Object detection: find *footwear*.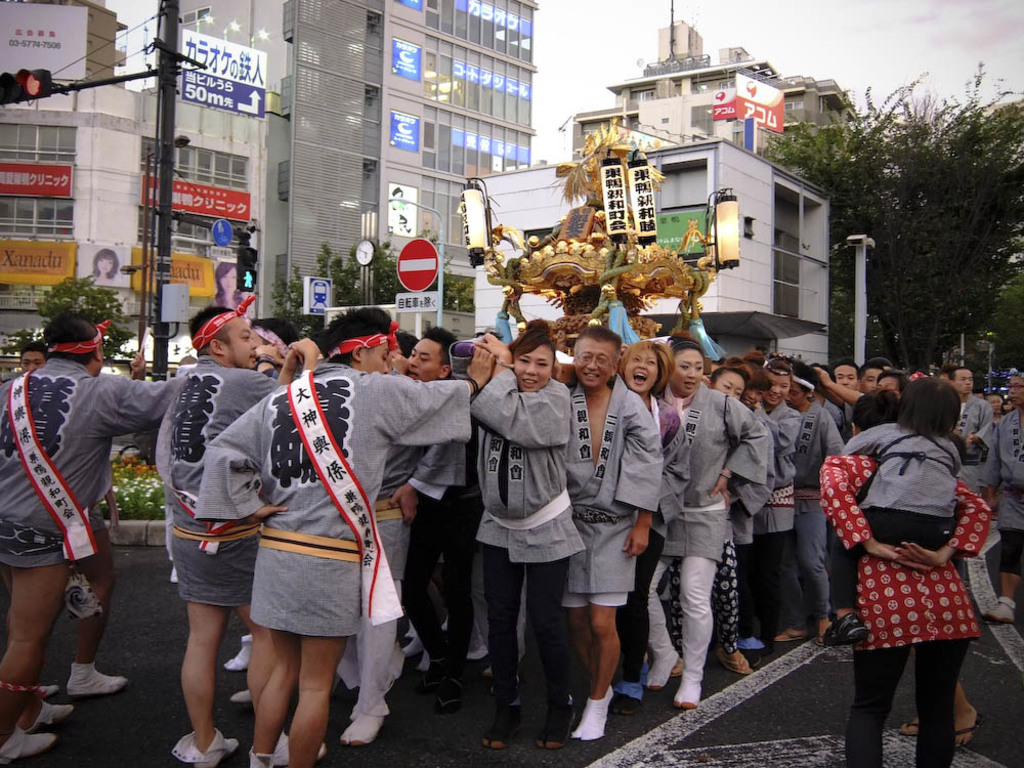
Rect(953, 722, 980, 751).
